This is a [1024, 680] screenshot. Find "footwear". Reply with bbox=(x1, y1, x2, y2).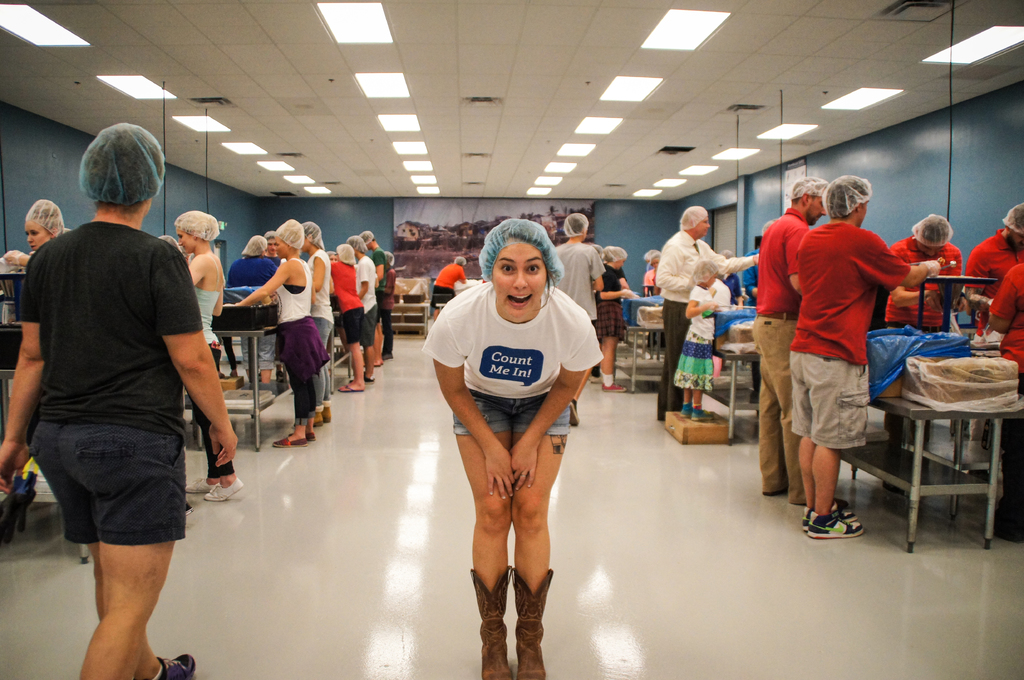
bbox=(365, 372, 376, 382).
